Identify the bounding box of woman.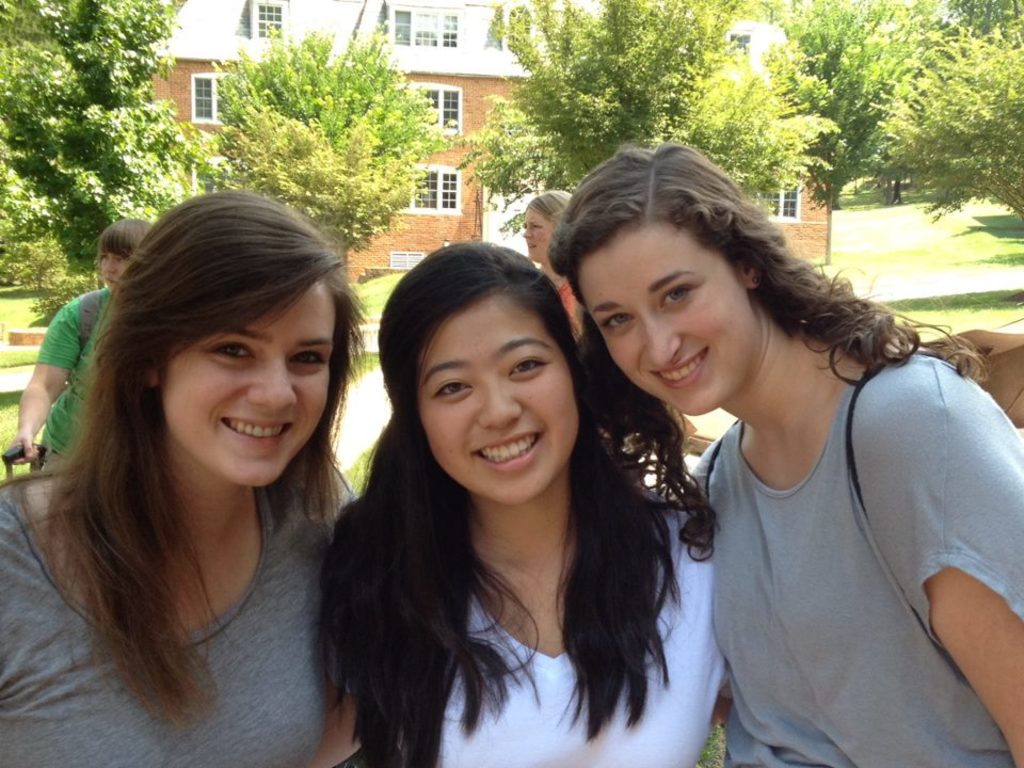
bbox=(519, 189, 579, 334).
